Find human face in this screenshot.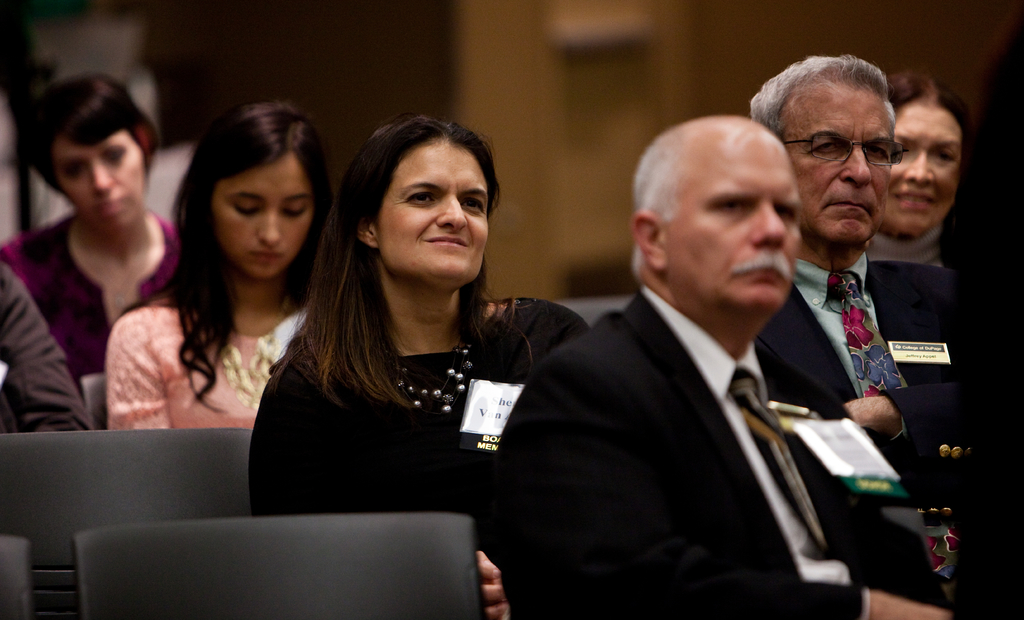
The bounding box for human face is 47 136 148 225.
